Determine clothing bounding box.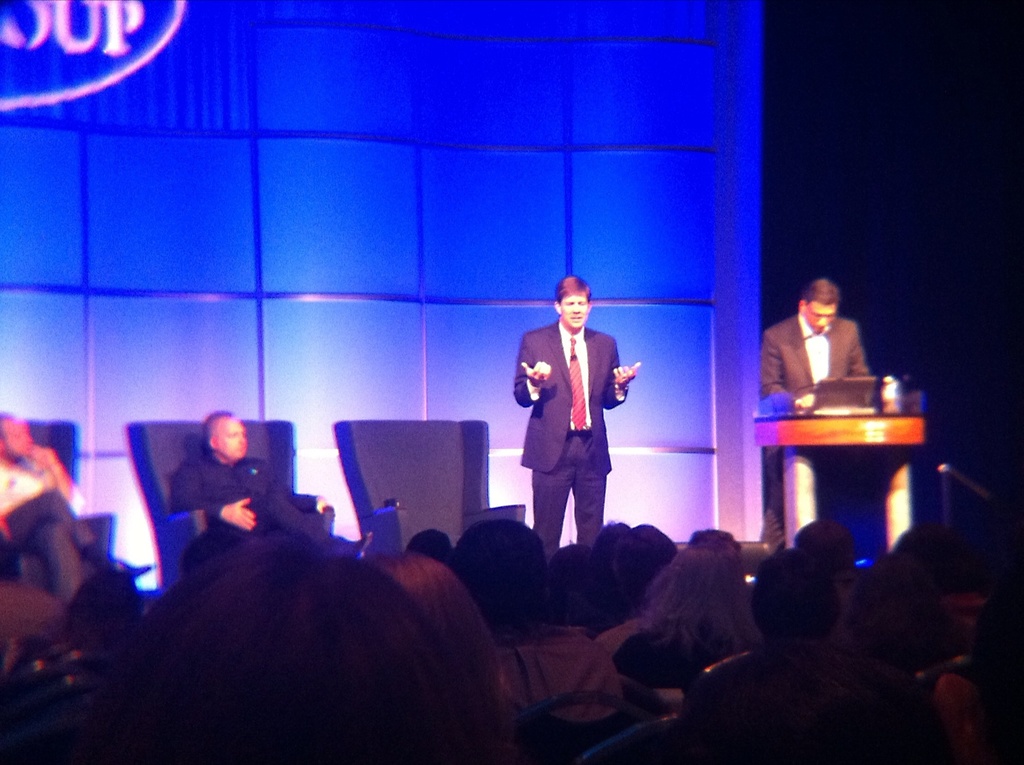
Determined: [676,632,947,764].
